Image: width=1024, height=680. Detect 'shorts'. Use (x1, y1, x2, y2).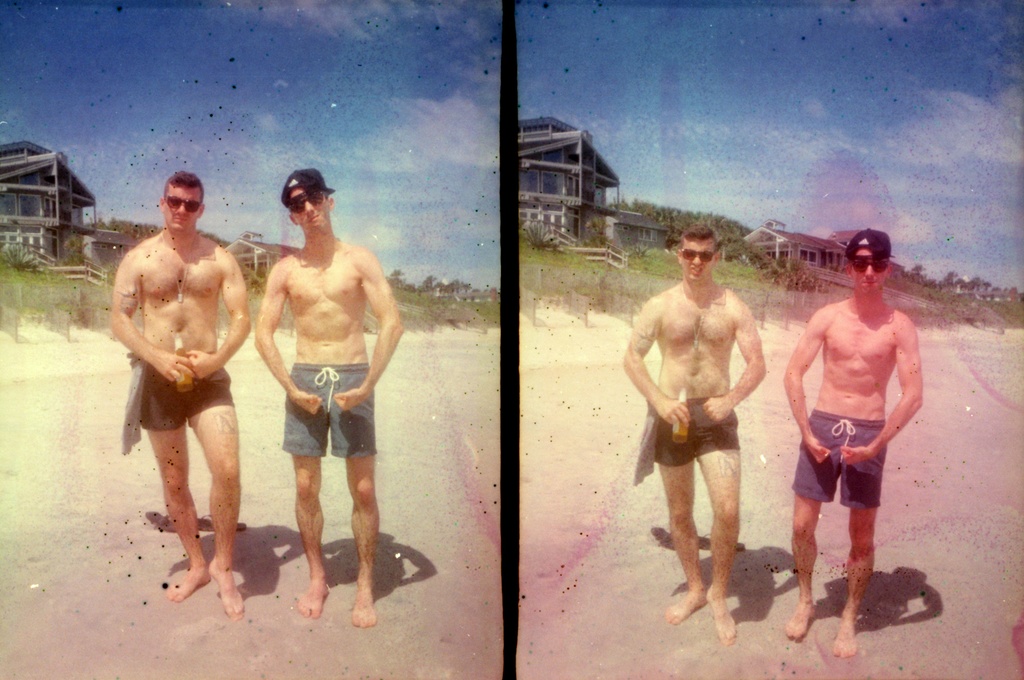
(650, 410, 741, 465).
